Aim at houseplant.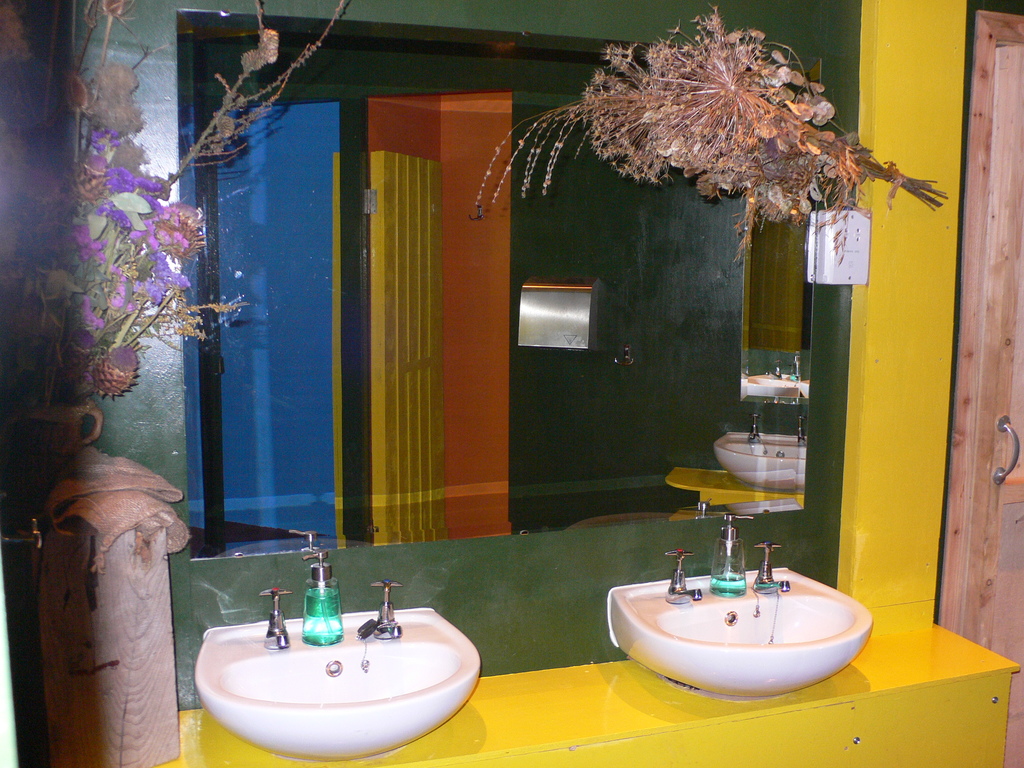
Aimed at locate(0, 0, 346, 457).
